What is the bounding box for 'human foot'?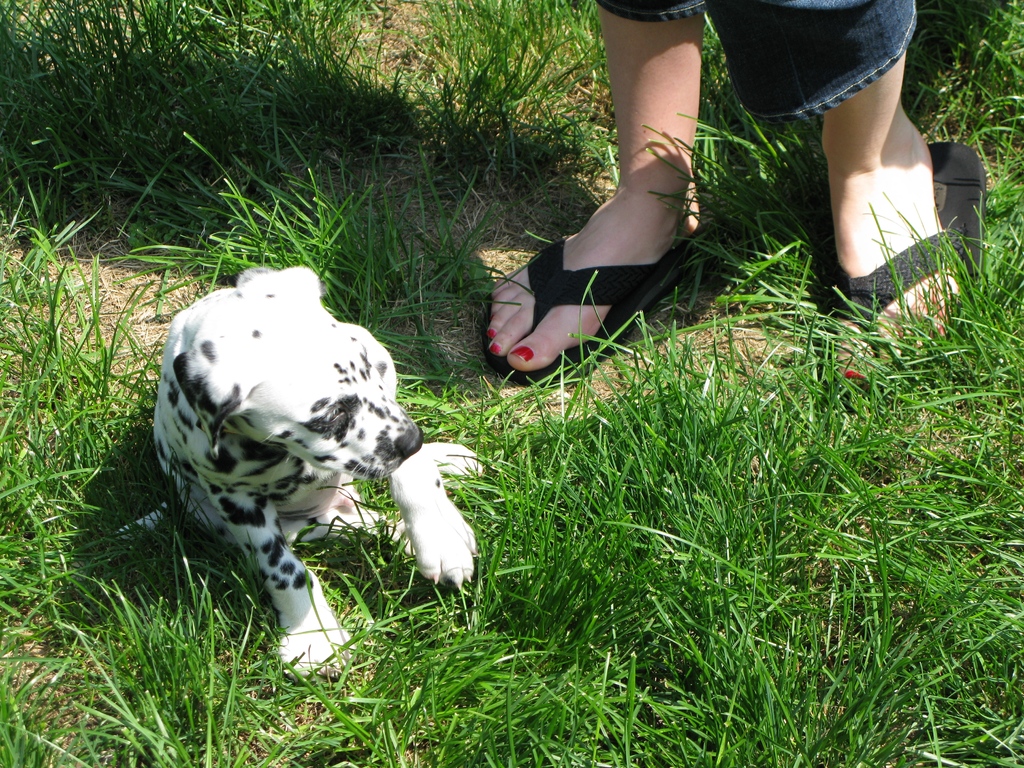
478/138/712/392.
